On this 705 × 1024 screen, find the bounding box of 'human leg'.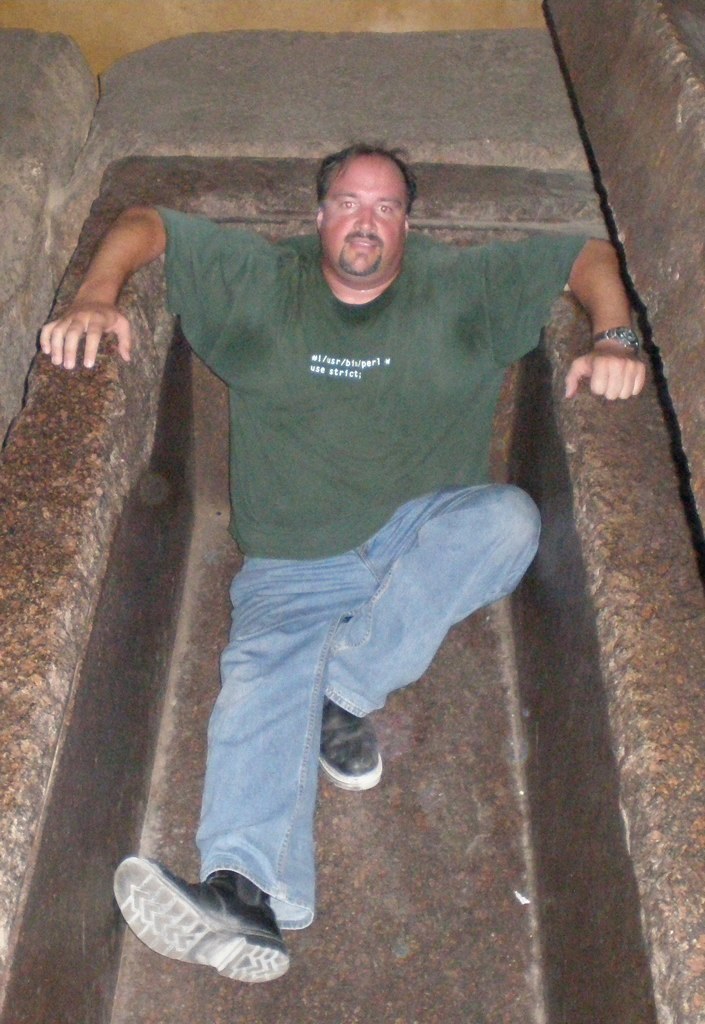
Bounding box: l=313, t=486, r=533, b=795.
